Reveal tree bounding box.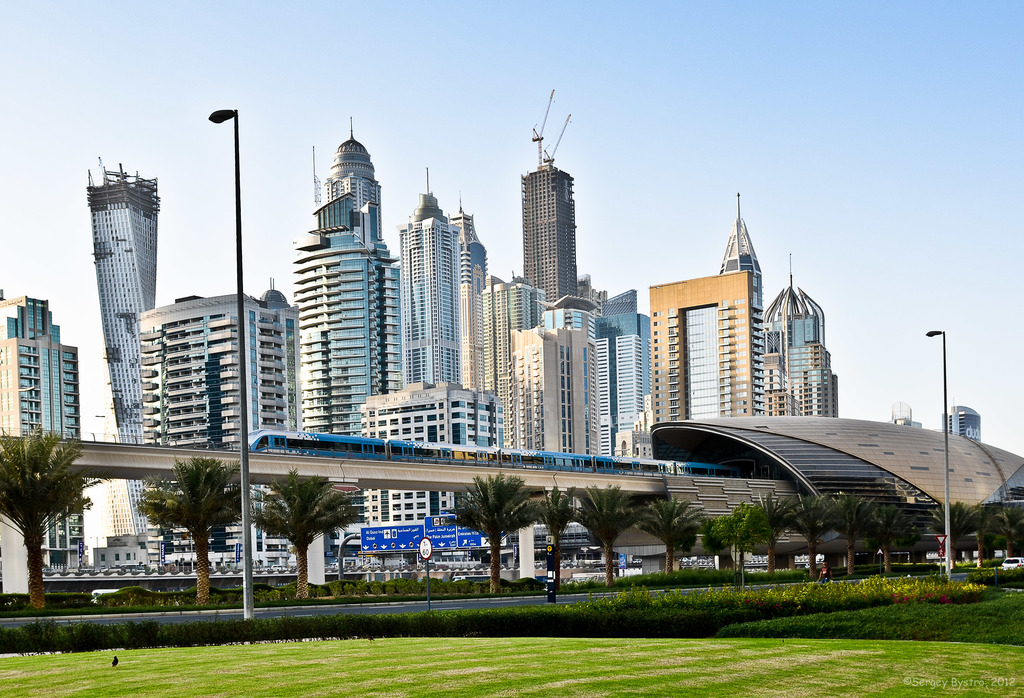
Revealed: x1=532 y1=477 x2=575 y2=590.
